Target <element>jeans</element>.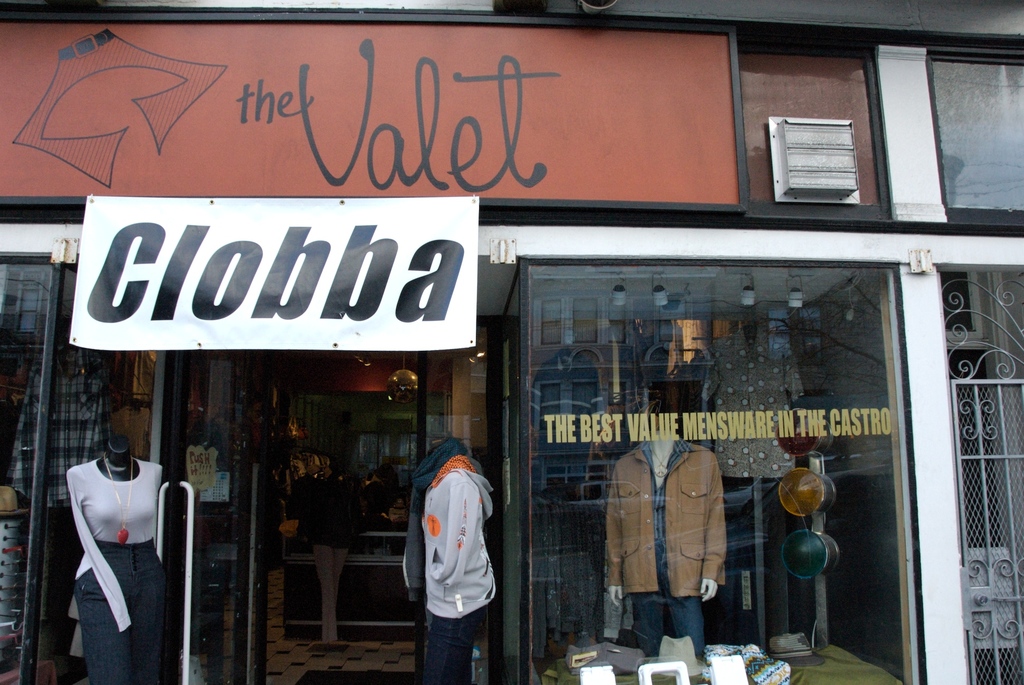
Target region: 630 597 716 658.
